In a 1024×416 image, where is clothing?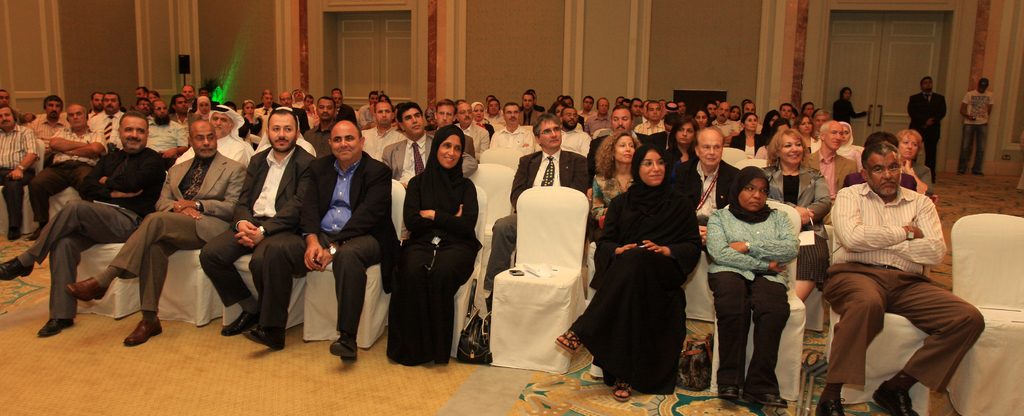
<bbox>824, 176, 986, 384</bbox>.
